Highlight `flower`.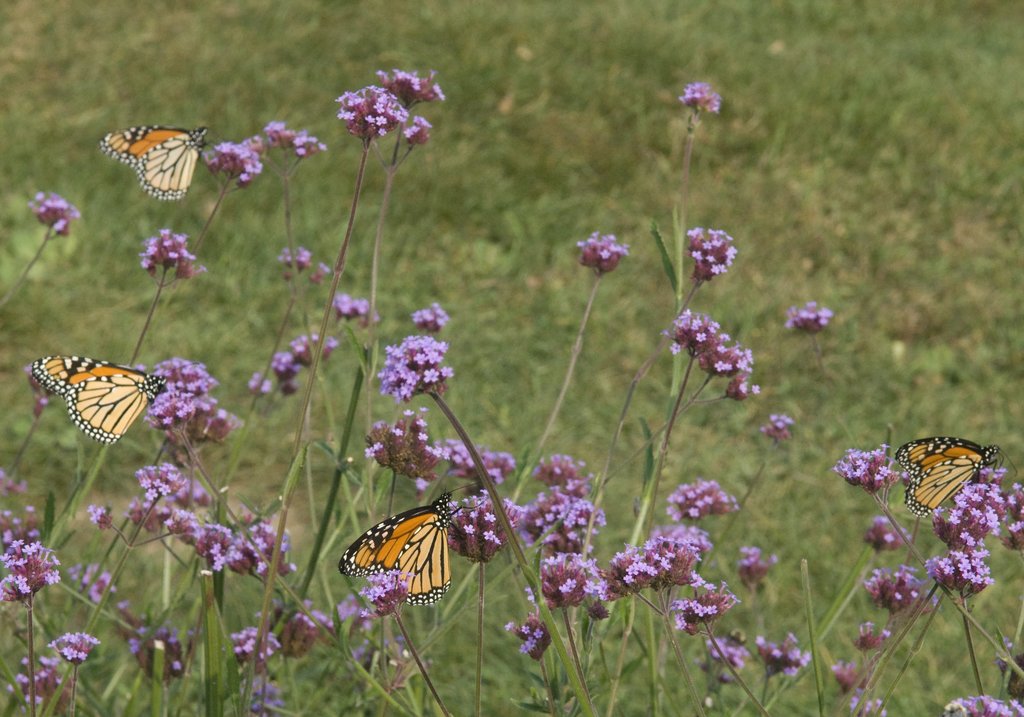
Highlighted region: {"left": 323, "top": 592, "right": 374, "bottom": 647}.
